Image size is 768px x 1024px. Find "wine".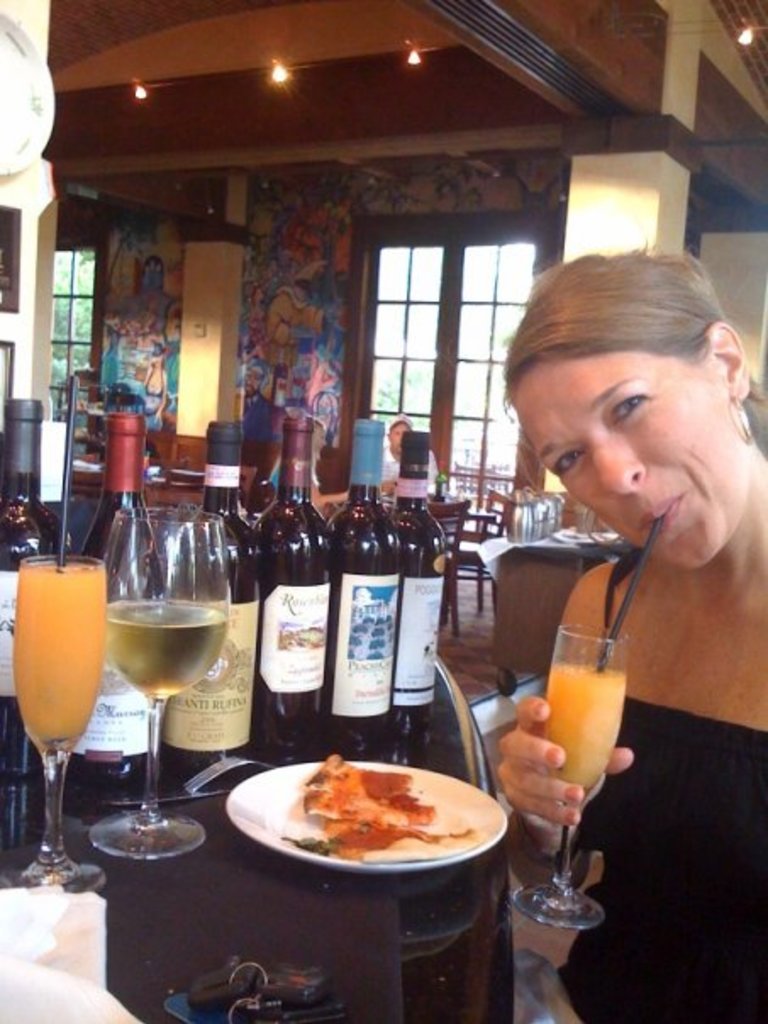
<box>332,415,397,760</box>.
